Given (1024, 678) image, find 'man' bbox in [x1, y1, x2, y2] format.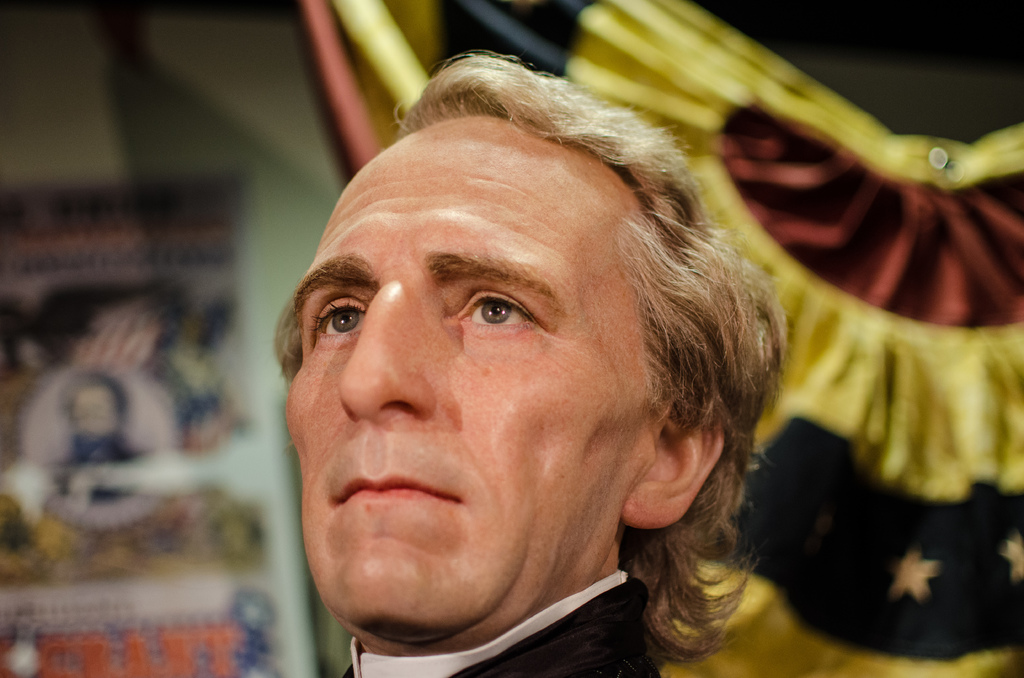
[200, 74, 856, 677].
